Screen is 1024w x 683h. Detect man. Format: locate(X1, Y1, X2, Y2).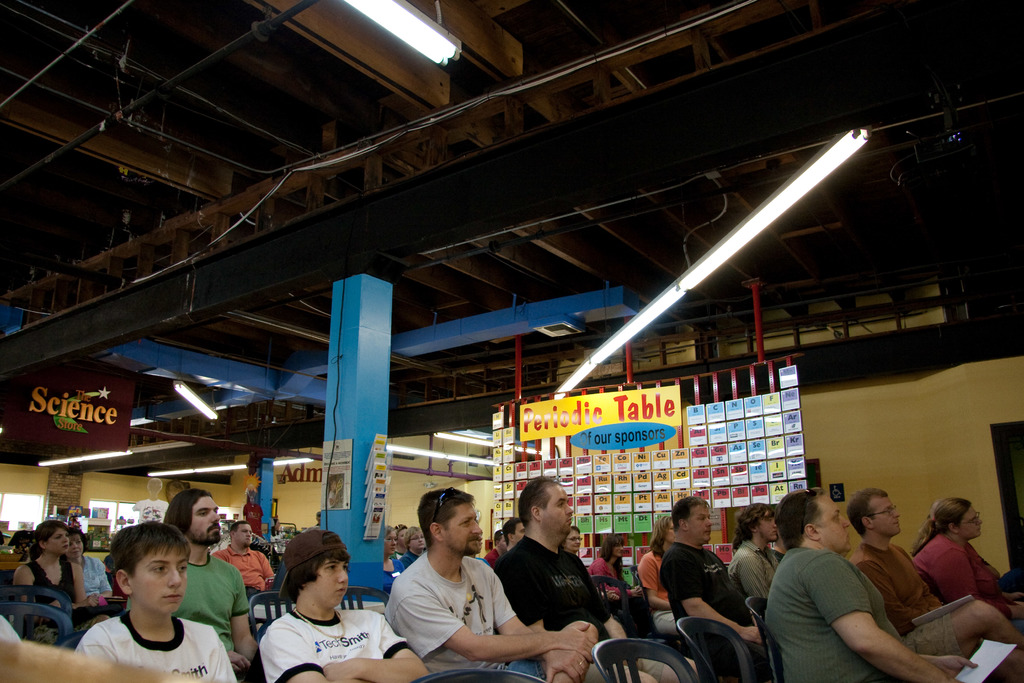
locate(732, 500, 794, 600).
